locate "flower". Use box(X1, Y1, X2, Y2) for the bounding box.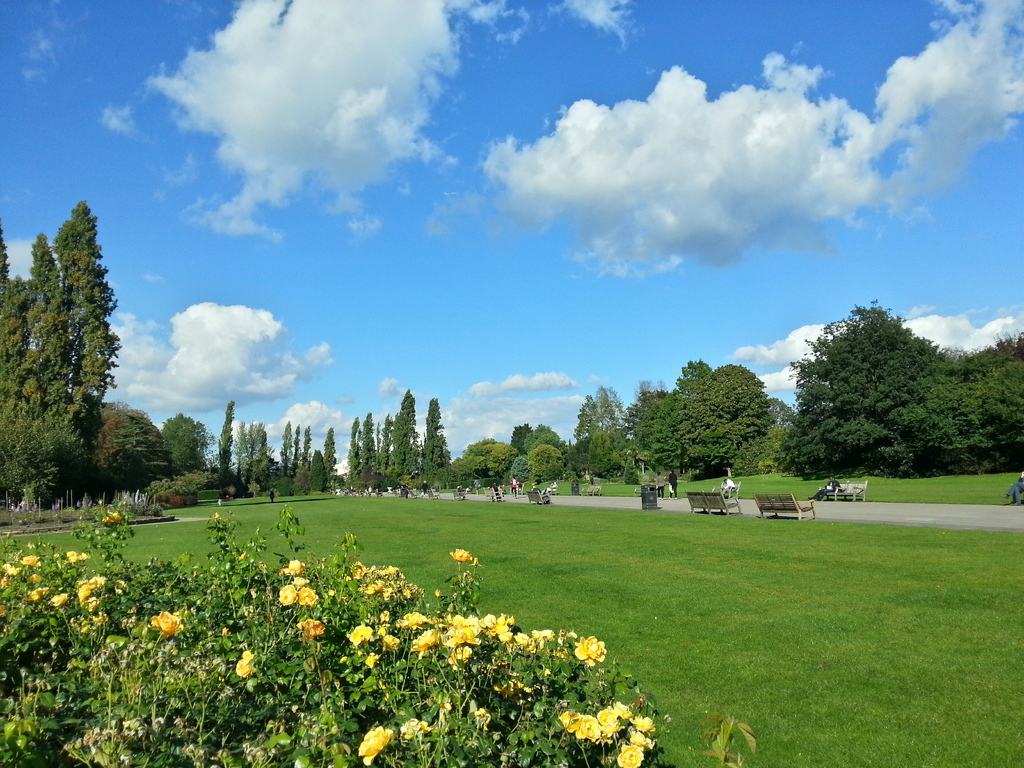
box(359, 726, 391, 767).
